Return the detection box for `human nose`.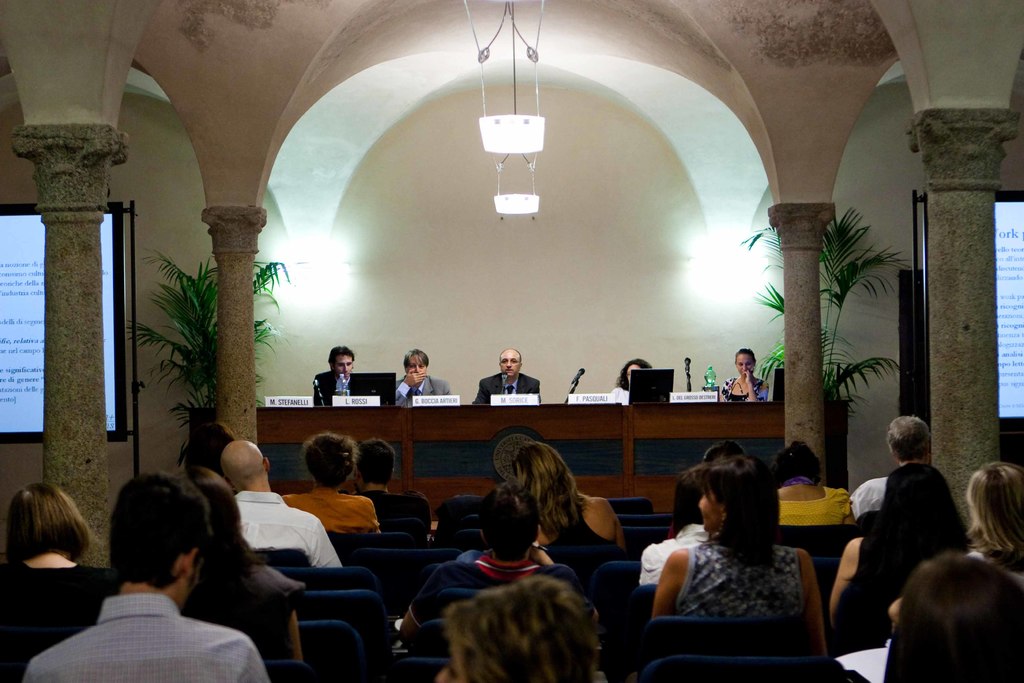
pyautogui.locateOnScreen(742, 364, 744, 369).
